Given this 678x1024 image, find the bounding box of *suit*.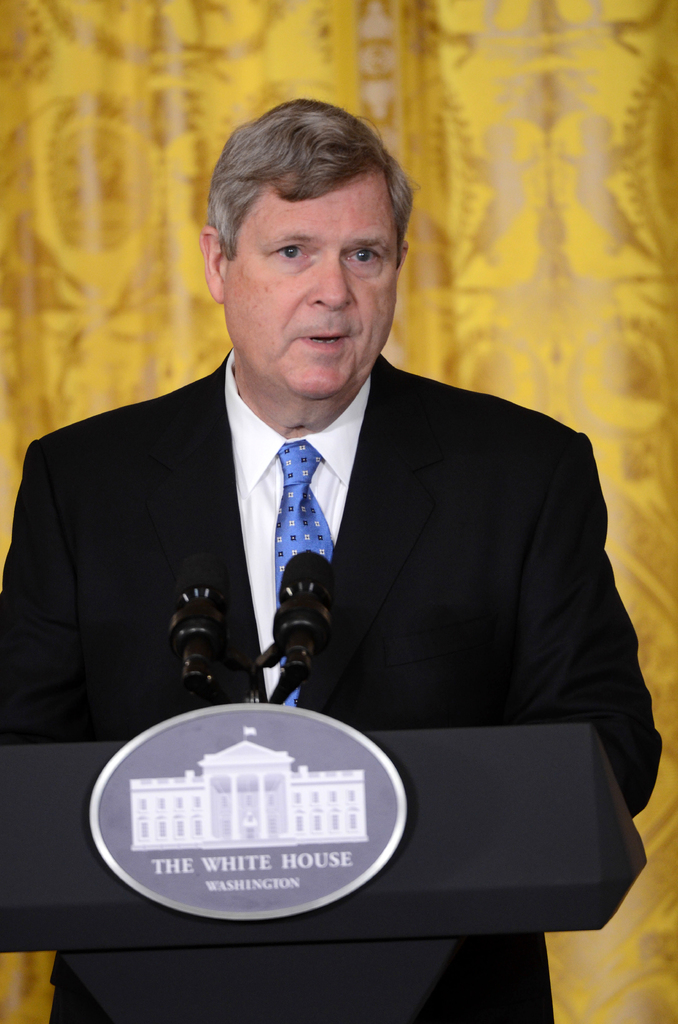
select_region(55, 223, 629, 959).
